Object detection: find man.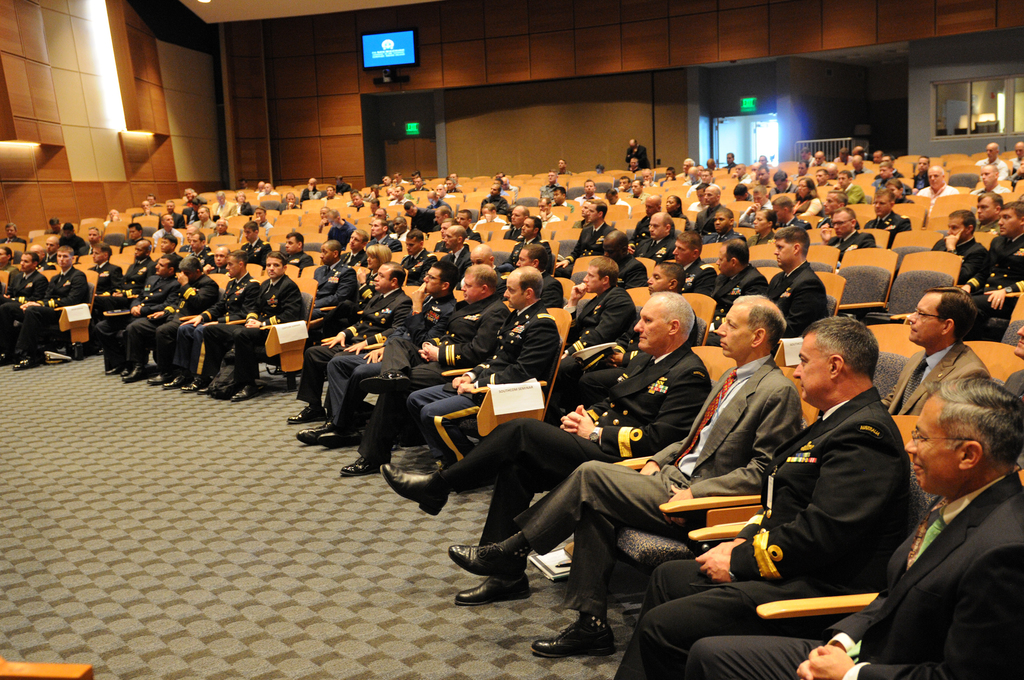
[x1=680, y1=376, x2=1023, y2=679].
